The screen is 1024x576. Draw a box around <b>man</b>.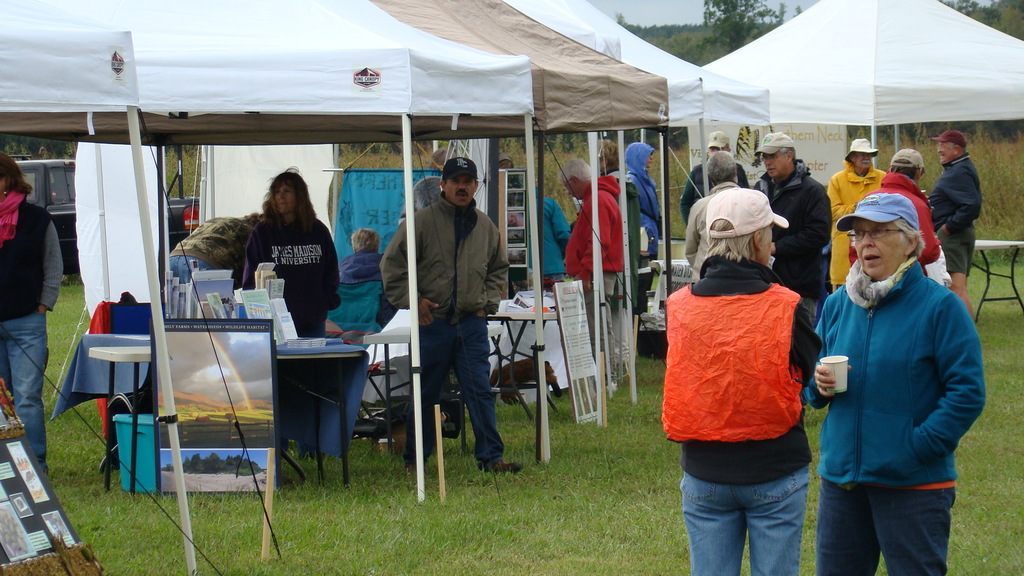
921/231/954/290.
